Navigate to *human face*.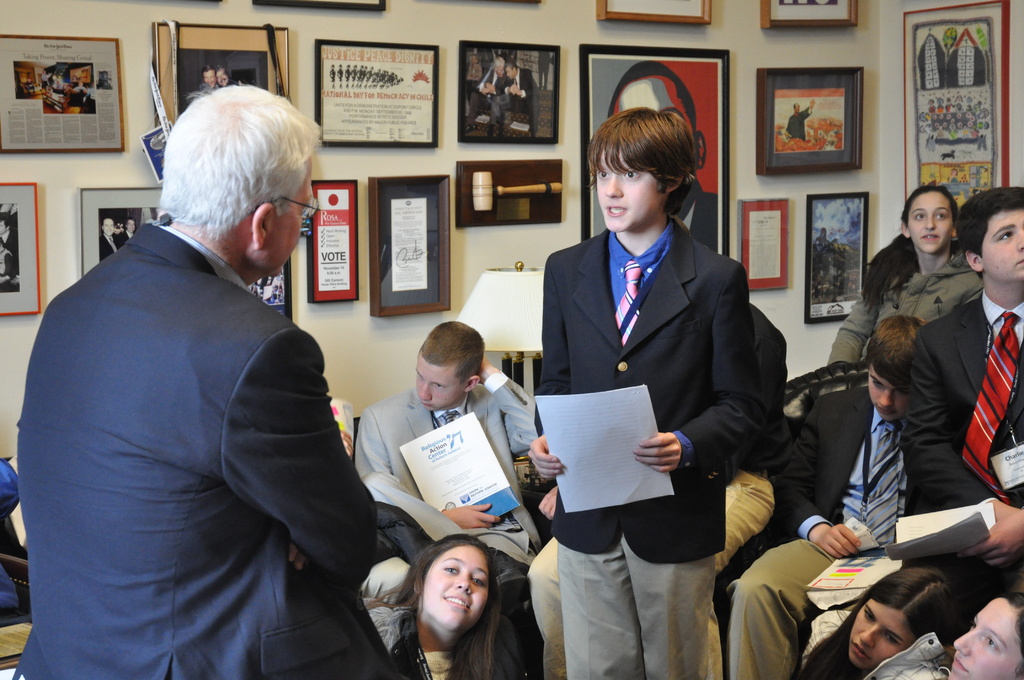
Navigation target: bbox=(257, 166, 314, 277).
